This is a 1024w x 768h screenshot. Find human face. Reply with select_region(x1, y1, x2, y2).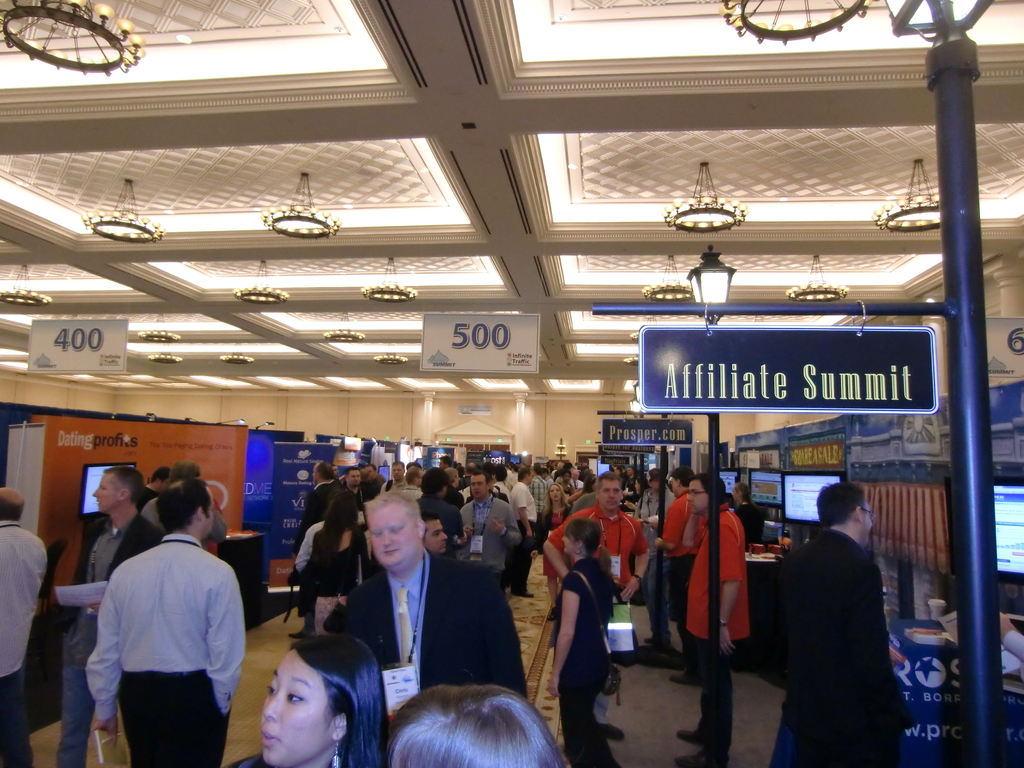
select_region(208, 500, 212, 539).
